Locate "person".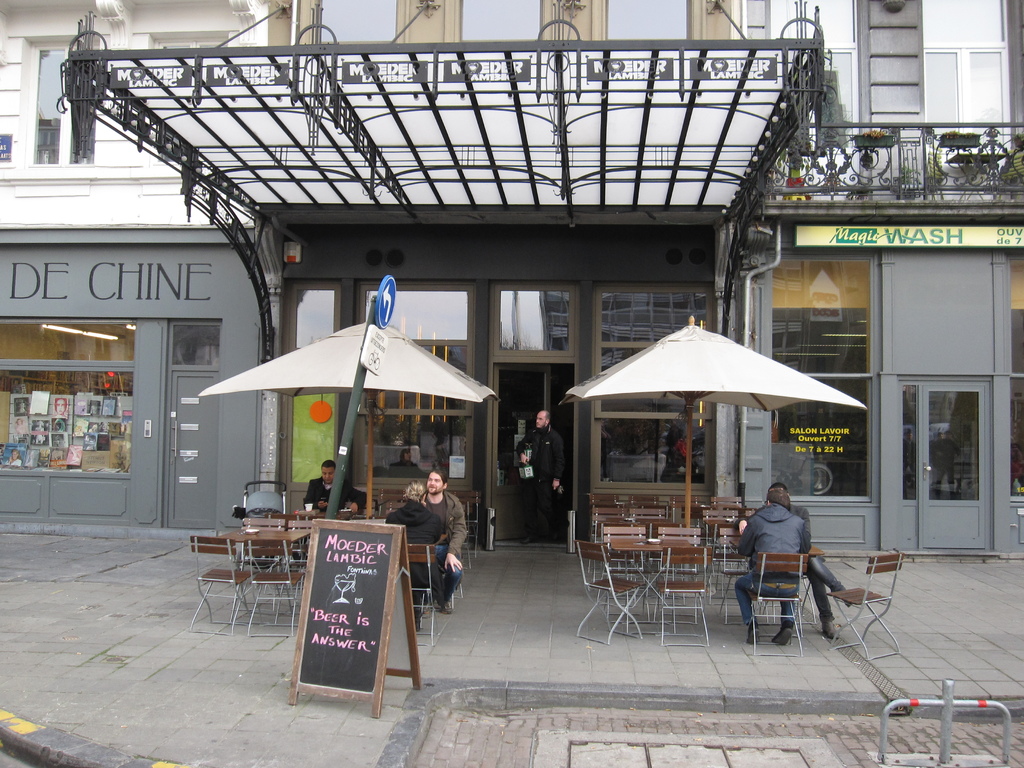
Bounding box: box=[384, 482, 438, 616].
